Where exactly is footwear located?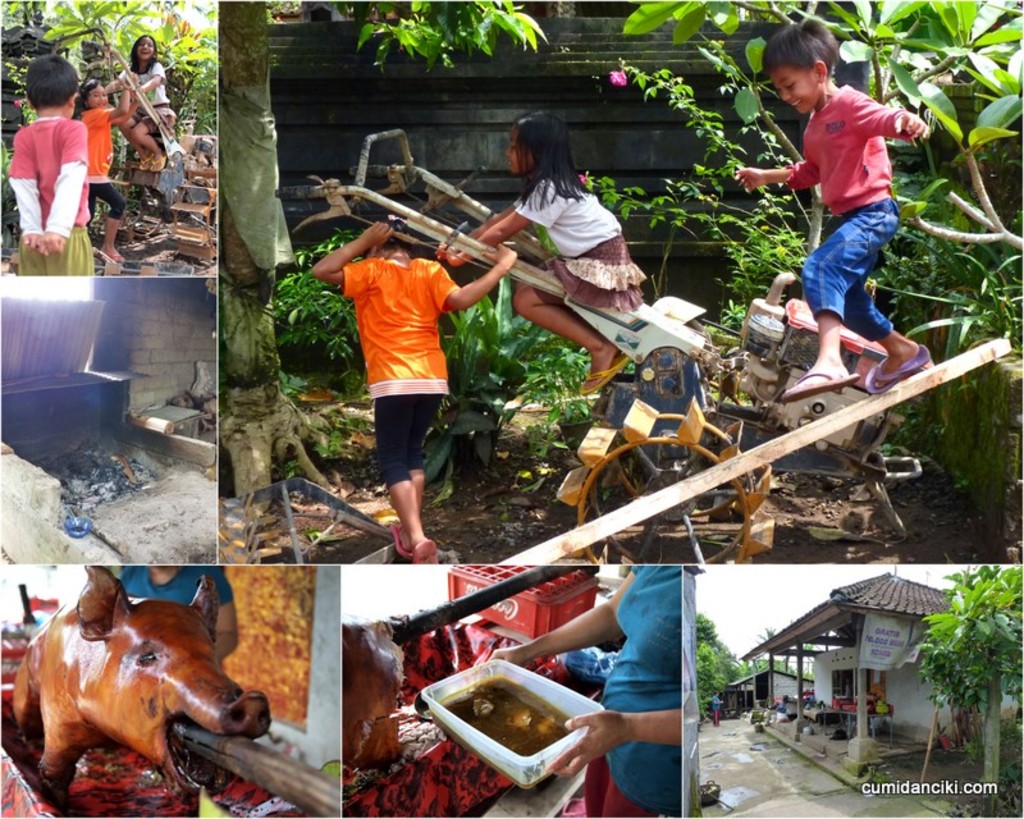
Its bounding box is 108,252,125,265.
